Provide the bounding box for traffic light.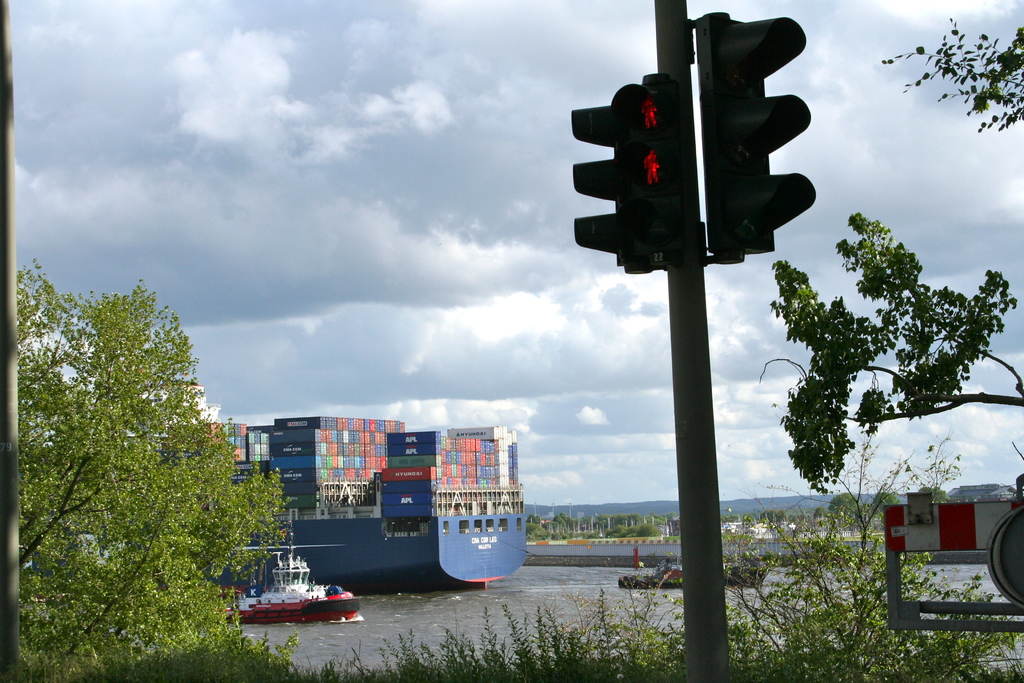
bbox=(611, 73, 680, 269).
